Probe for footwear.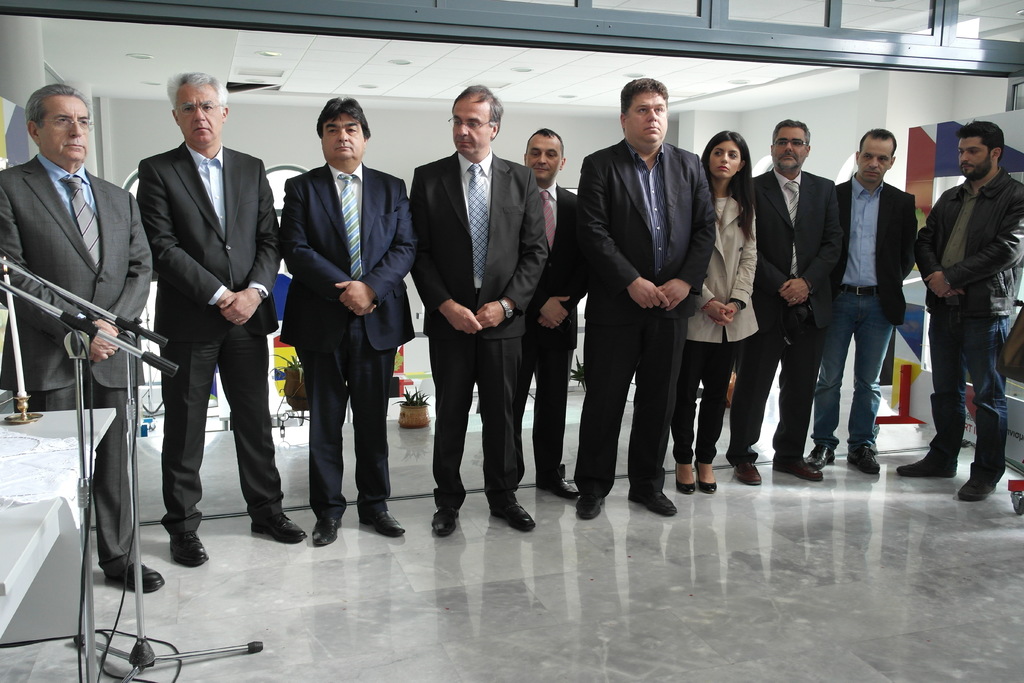
Probe result: <region>252, 513, 304, 543</region>.
